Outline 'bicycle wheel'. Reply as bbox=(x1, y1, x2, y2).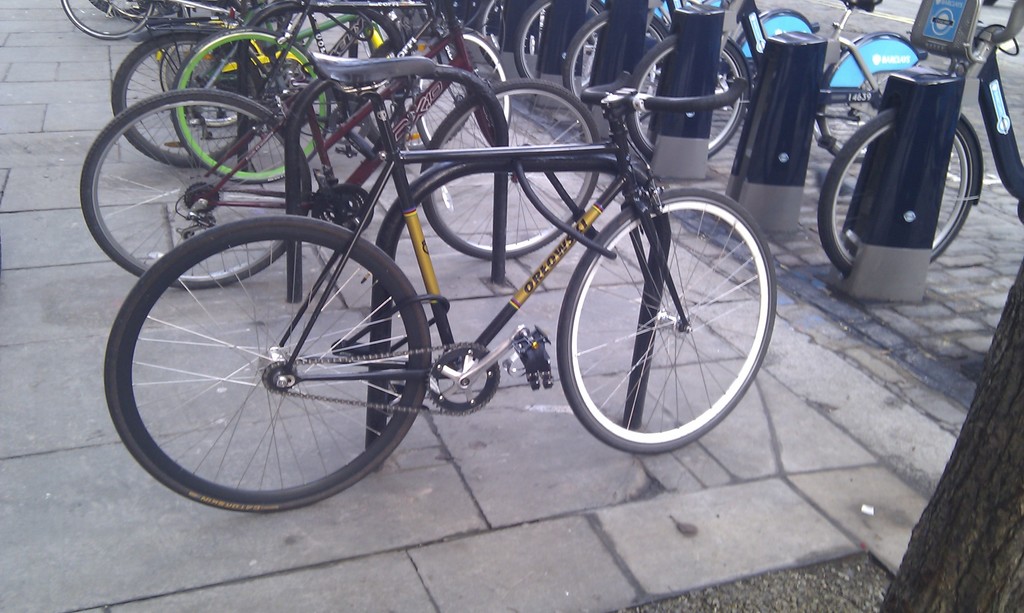
bbox=(512, 0, 612, 92).
